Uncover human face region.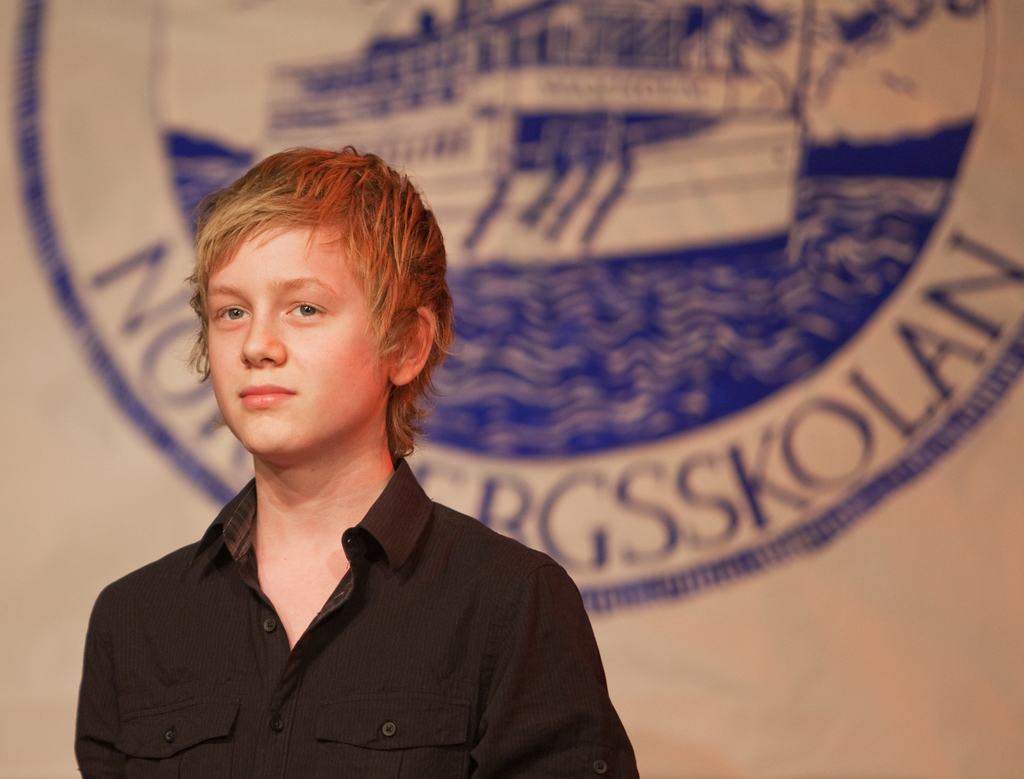
Uncovered: <box>200,232,382,453</box>.
